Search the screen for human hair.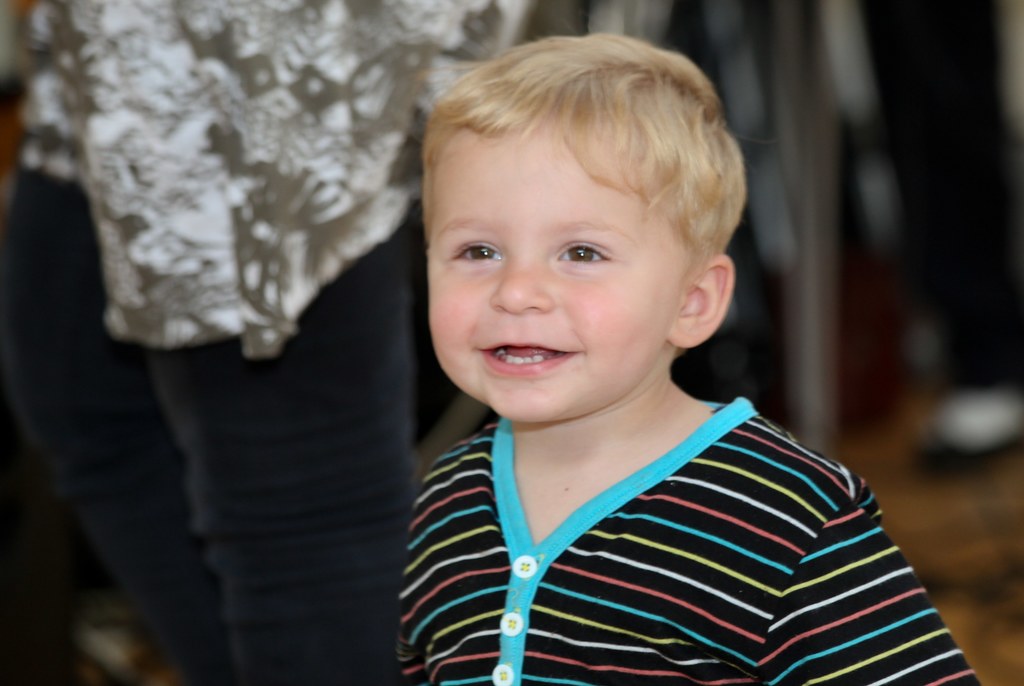
Found at 416,29,725,351.
